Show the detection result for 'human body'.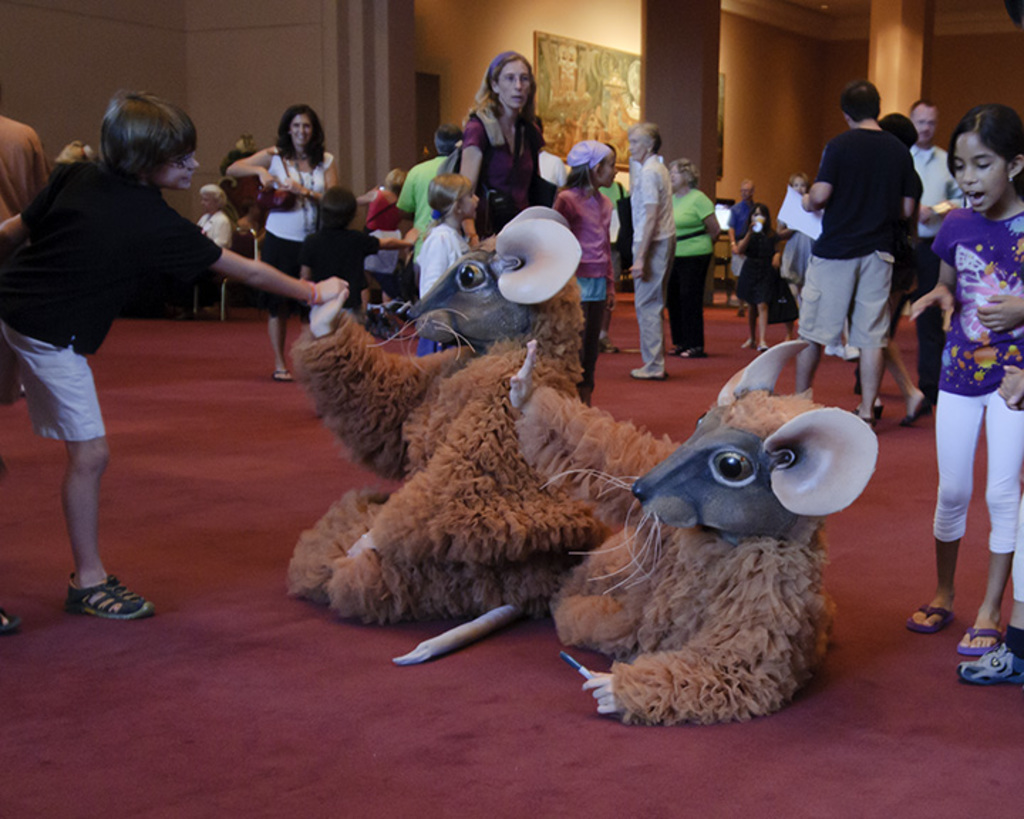
l=914, t=95, r=1018, b=664.
